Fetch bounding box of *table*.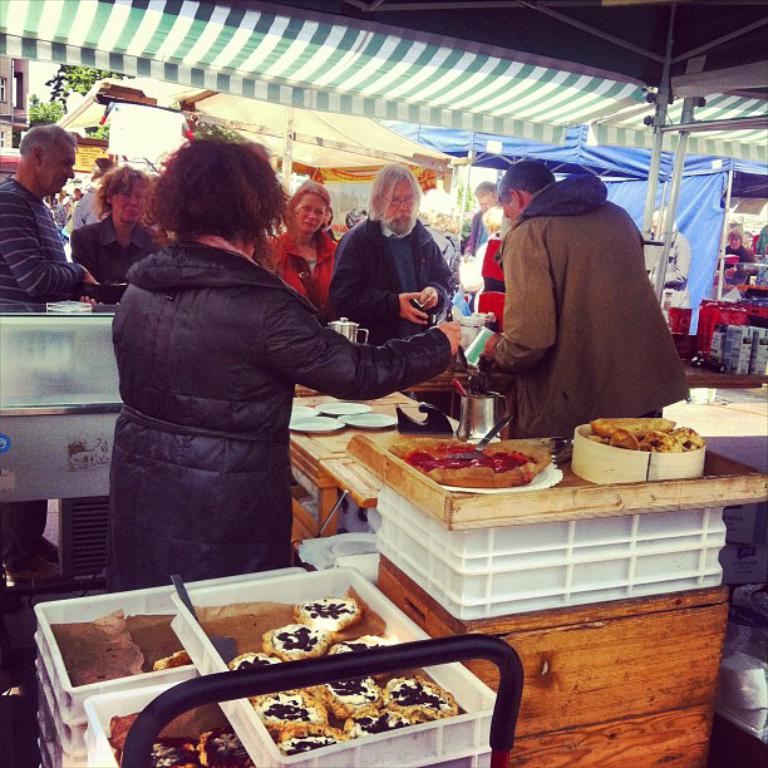
Bbox: (290, 389, 476, 566).
